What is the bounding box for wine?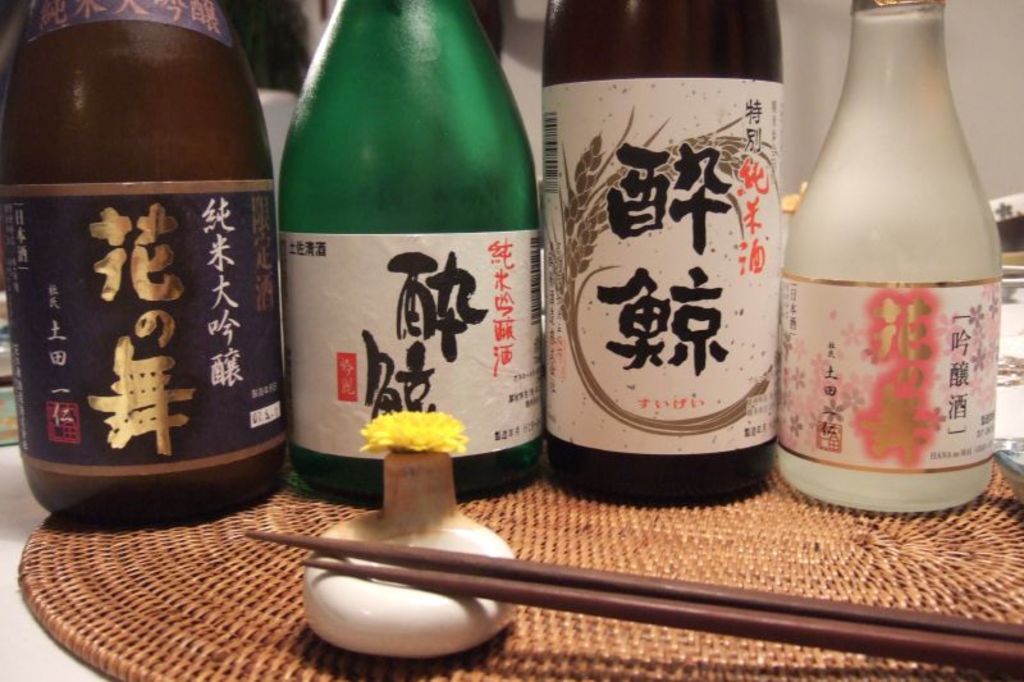
(left=544, top=0, right=785, bottom=507).
